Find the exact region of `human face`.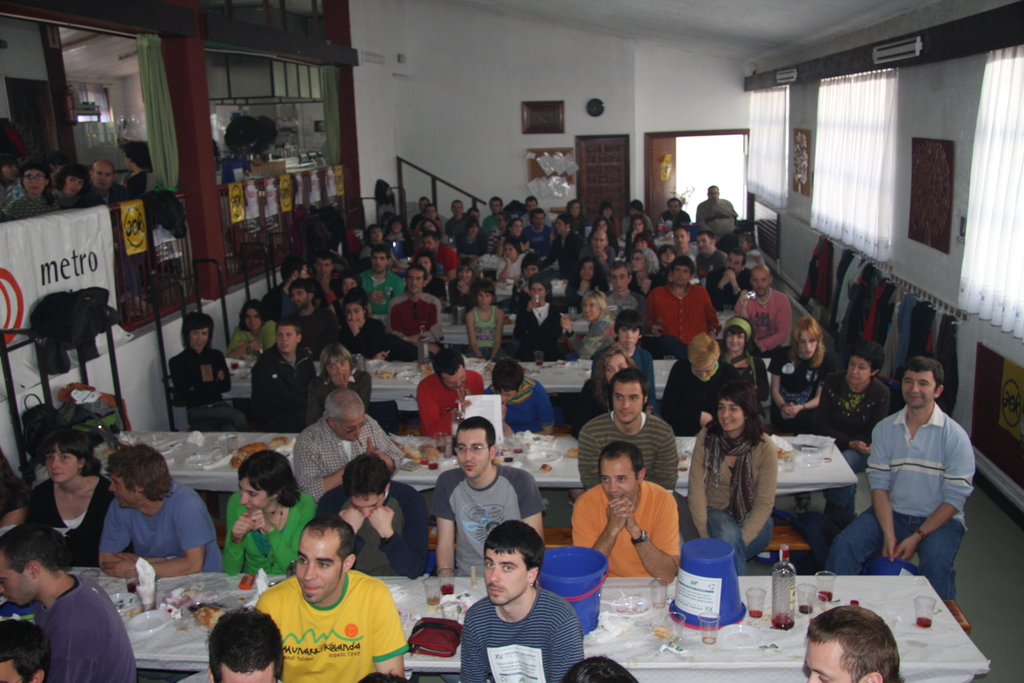
Exact region: detection(583, 300, 600, 319).
